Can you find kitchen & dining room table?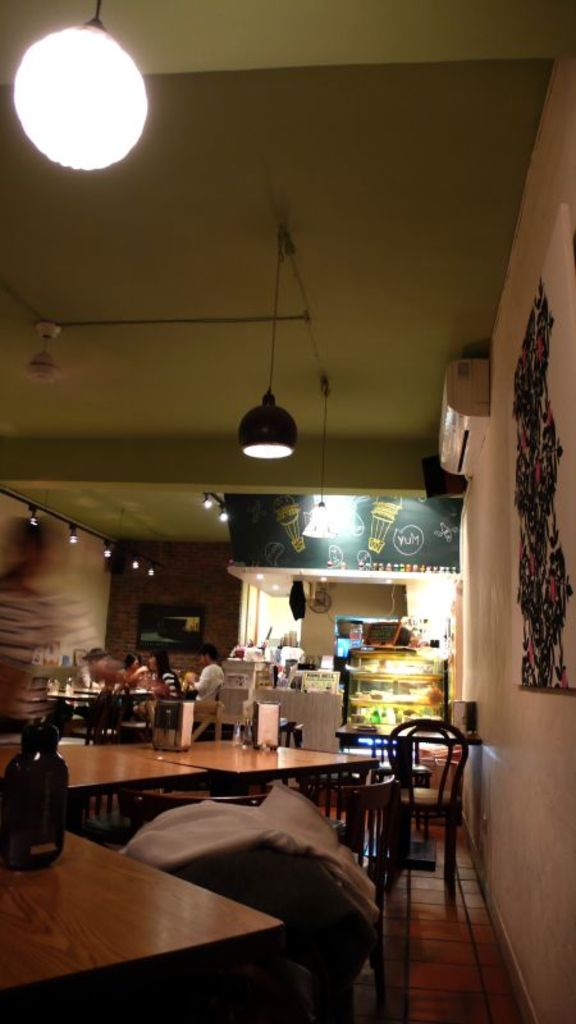
Yes, bounding box: box=[52, 666, 184, 740].
